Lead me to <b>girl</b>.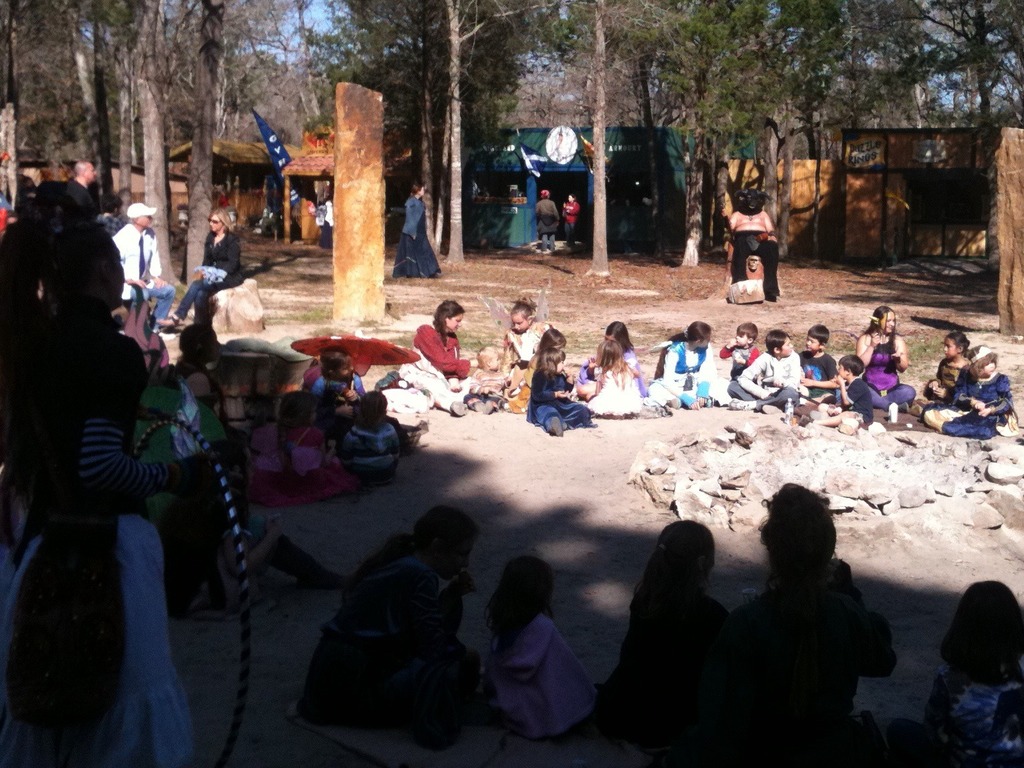
Lead to (x1=858, y1=308, x2=920, y2=409).
